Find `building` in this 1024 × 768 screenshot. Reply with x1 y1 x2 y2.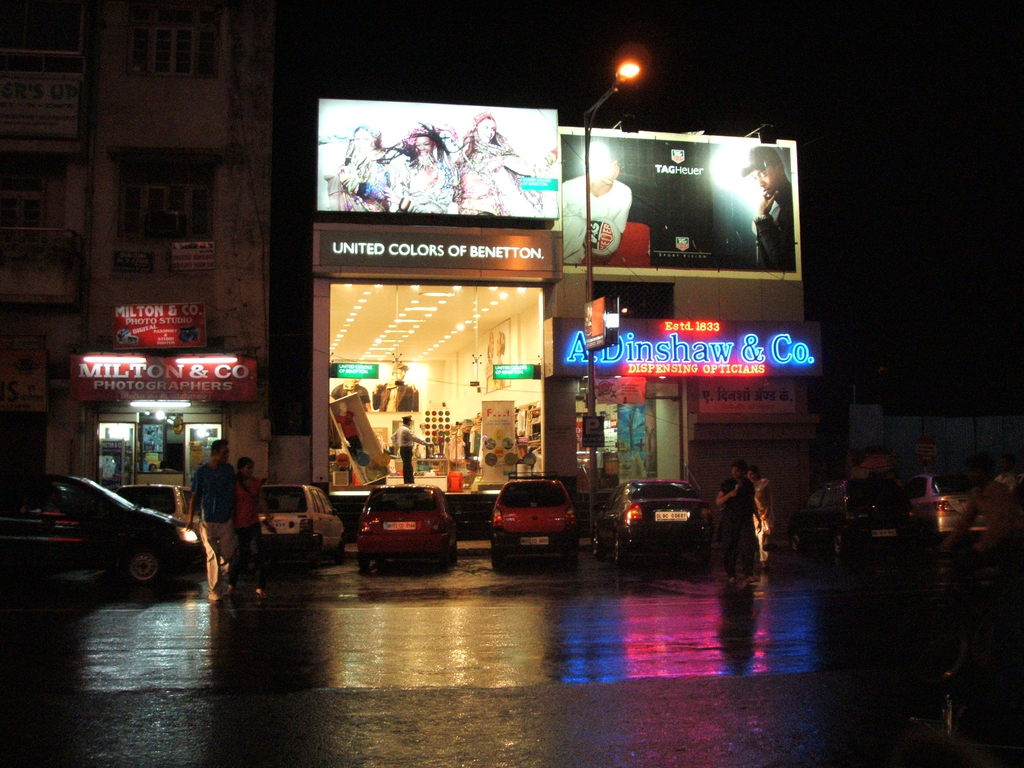
0 0 1023 566.
